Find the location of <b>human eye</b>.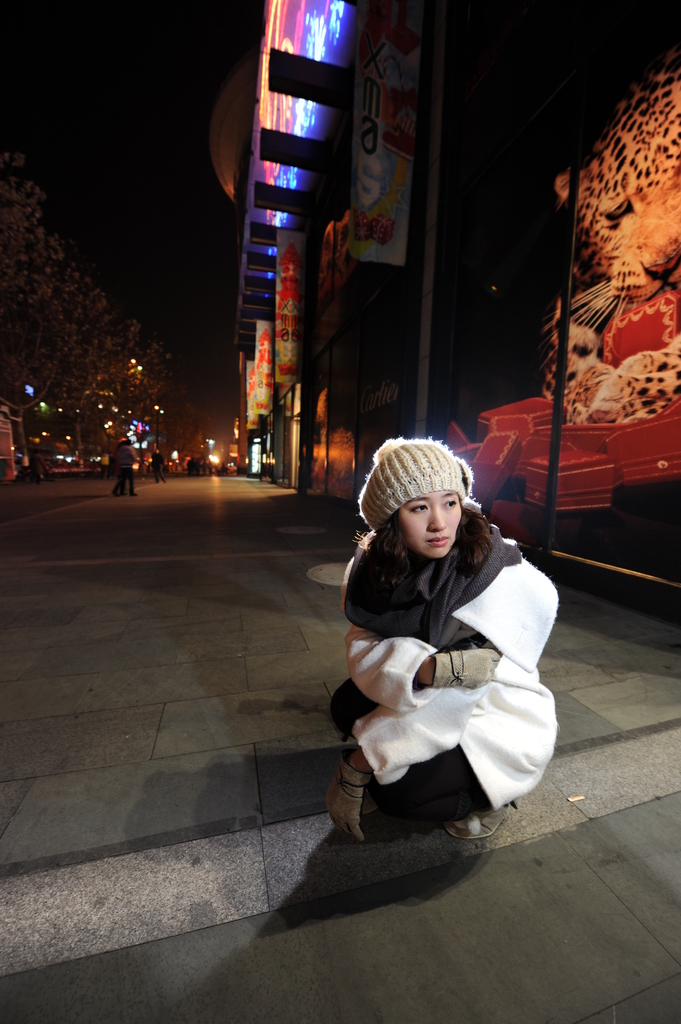
Location: 445:495:462:511.
